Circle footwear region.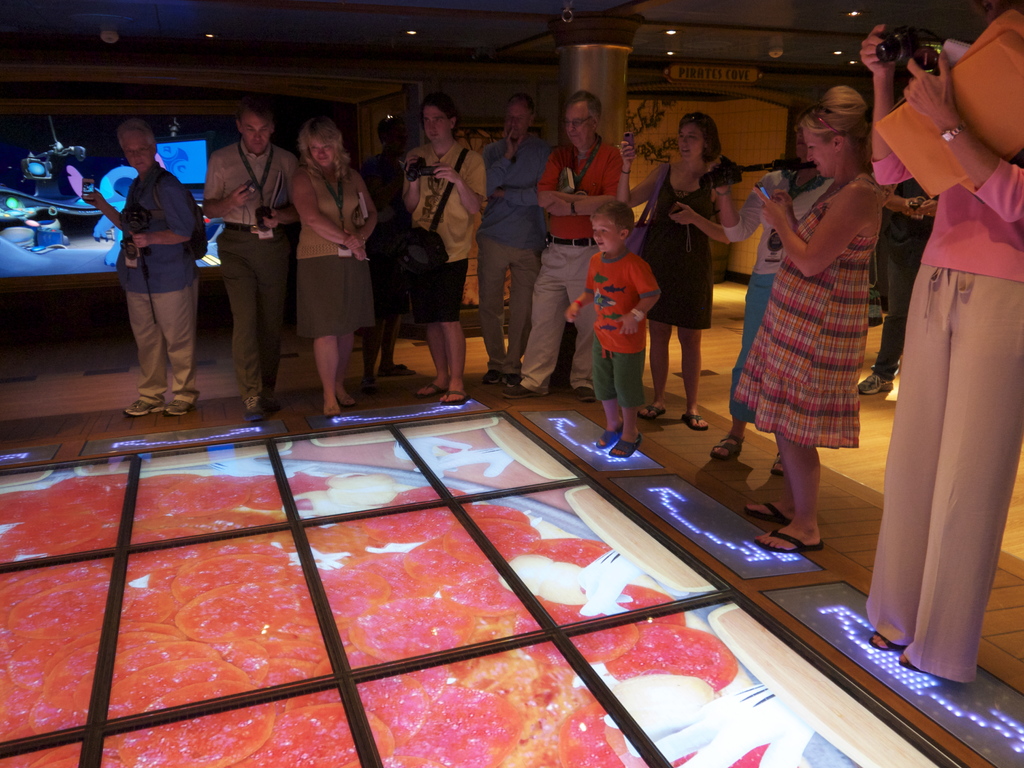
Region: box(436, 386, 469, 404).
